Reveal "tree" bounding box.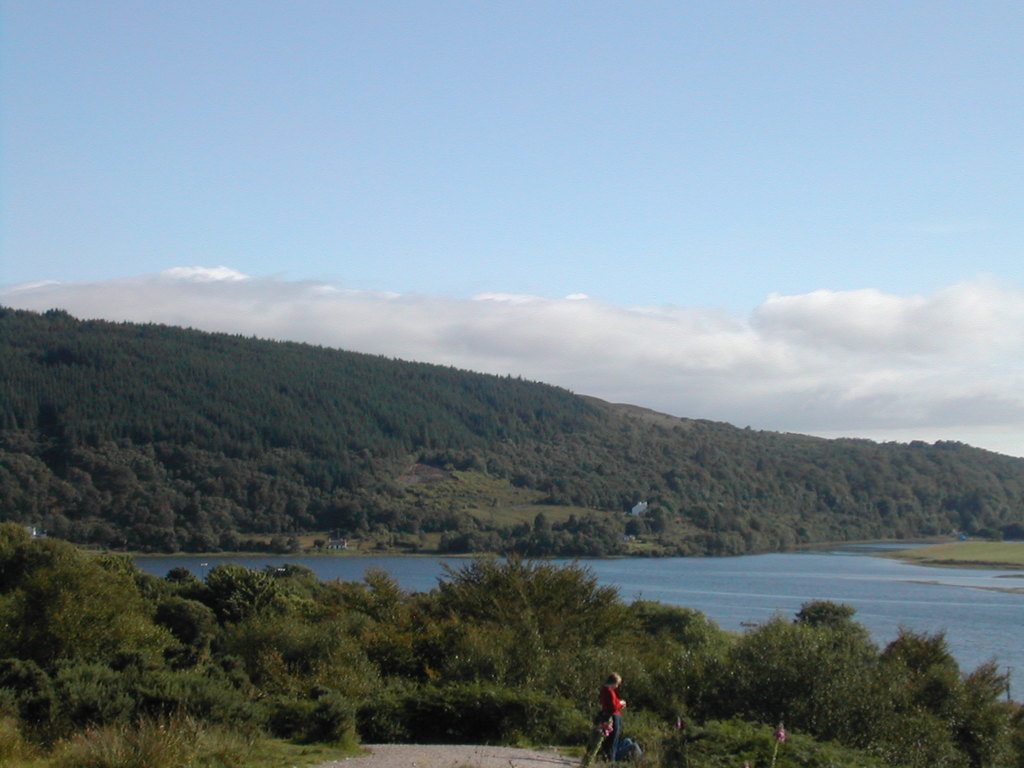
Revealed: x1=410, y1=547, x2=632, y2=685.
